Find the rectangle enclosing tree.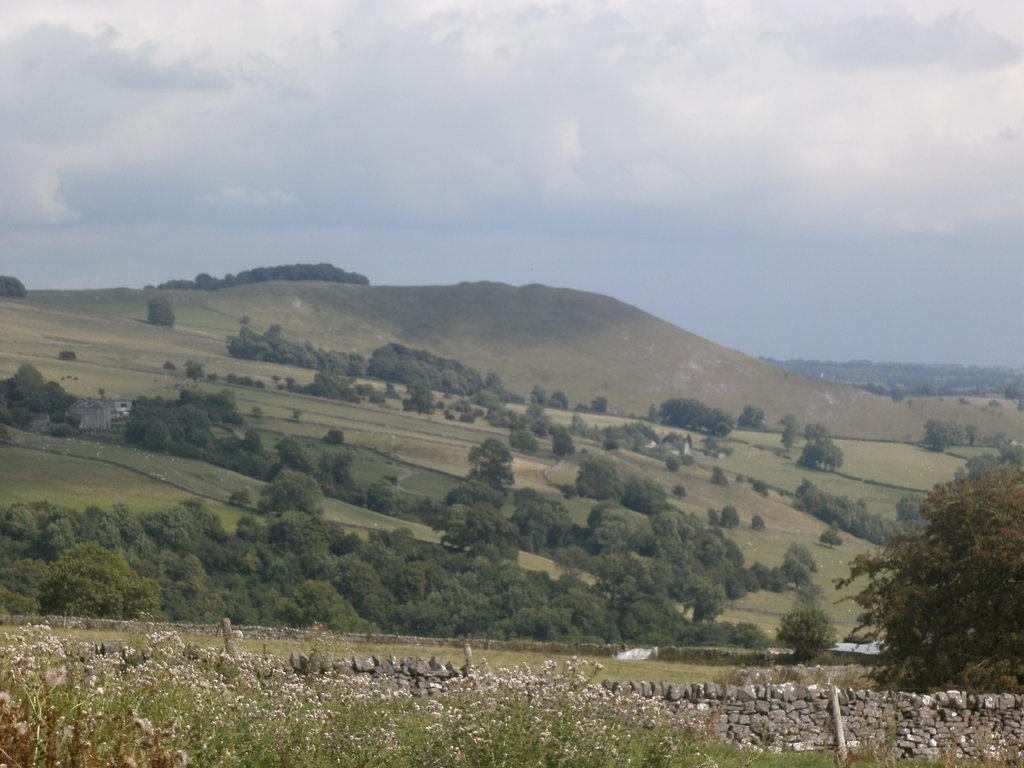
[x1=55, y1=349, x2=79, y2=362].
